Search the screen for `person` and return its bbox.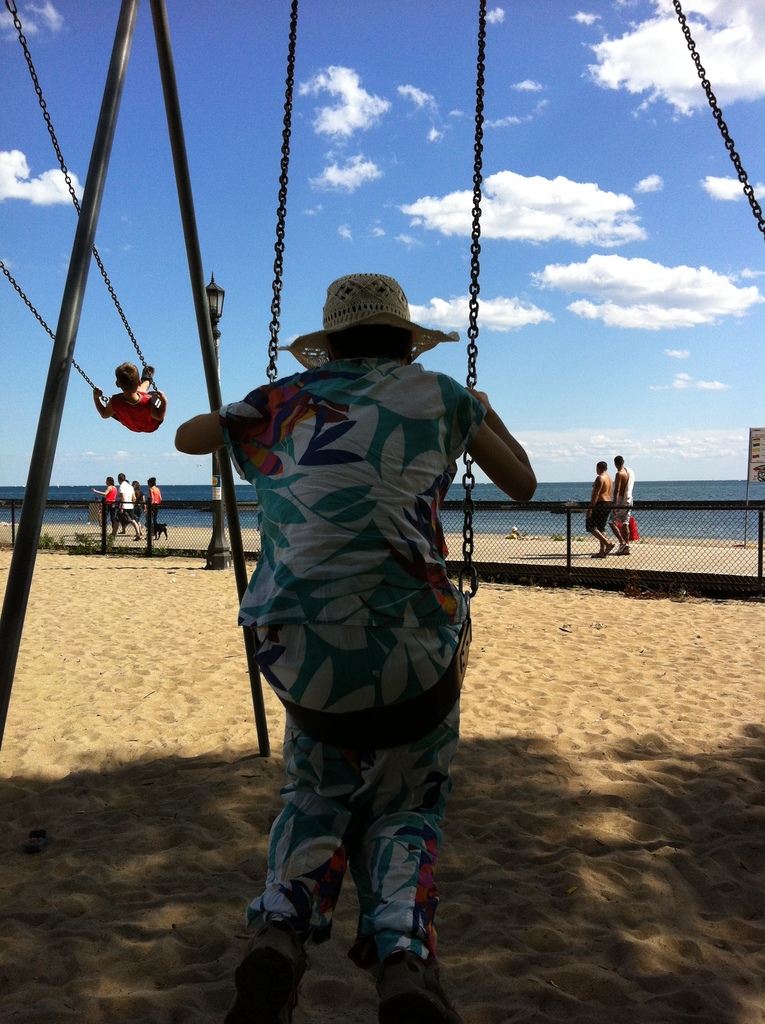
Found: (x1=586, y1=455, x2=622, y2=552).
